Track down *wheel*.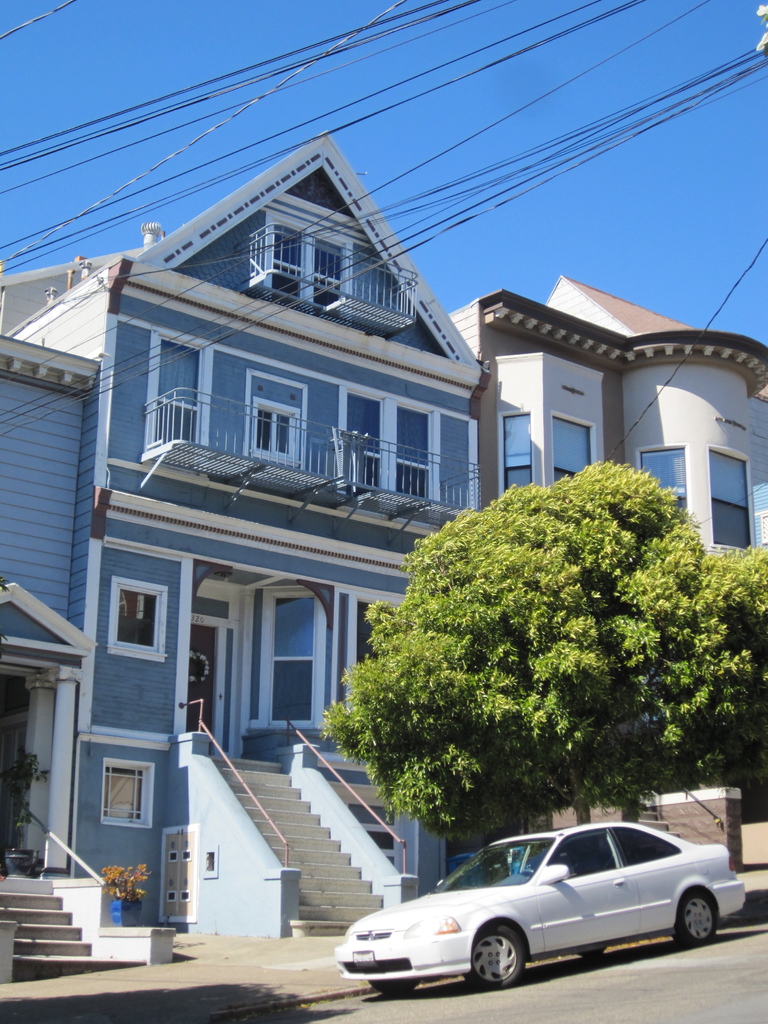
Tracked to region(670, 882, 723, 947).
